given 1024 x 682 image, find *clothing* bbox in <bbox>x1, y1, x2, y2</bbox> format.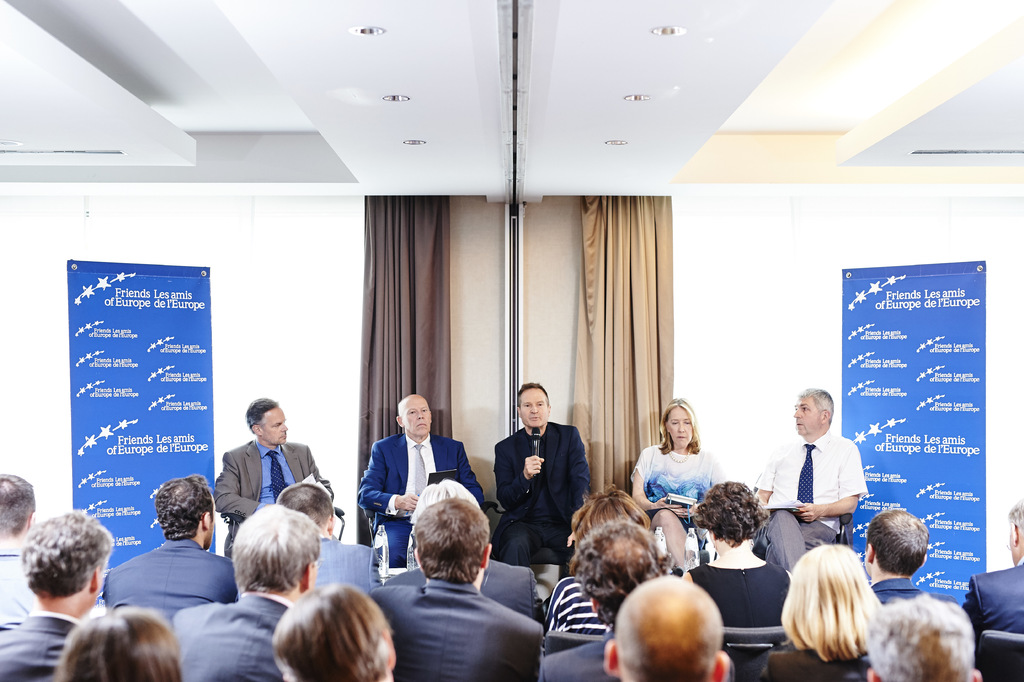
<bbox>775, 420, 886, 567</bbox>.
